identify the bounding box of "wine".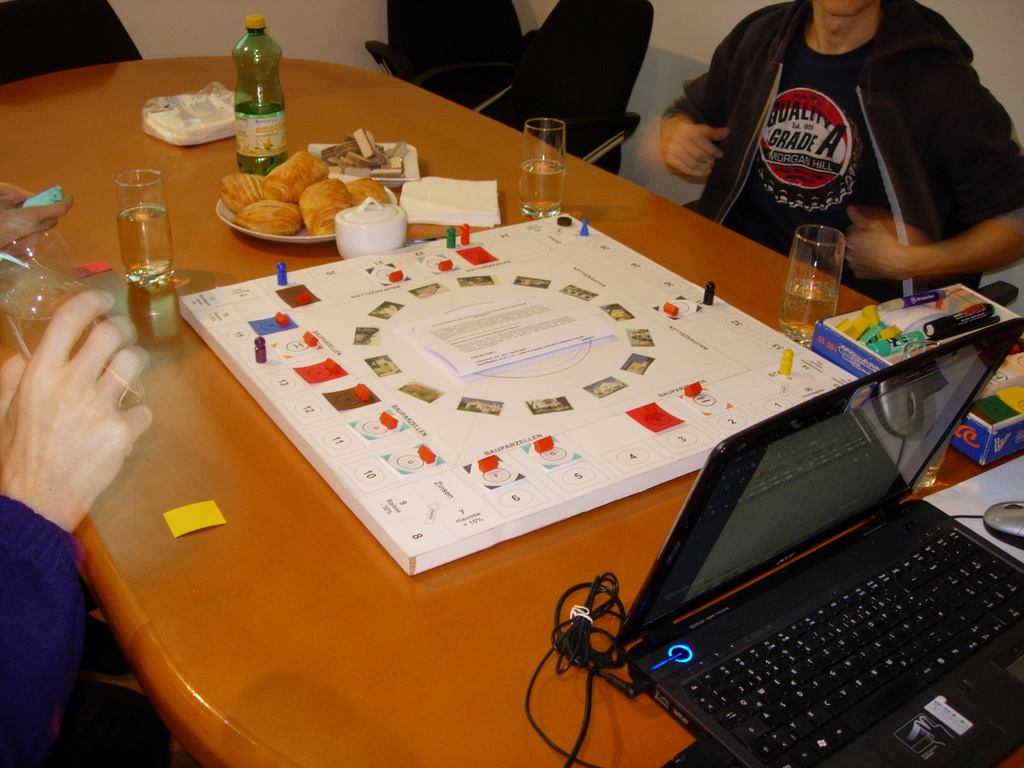
locate(522, 159, 561, 217).
